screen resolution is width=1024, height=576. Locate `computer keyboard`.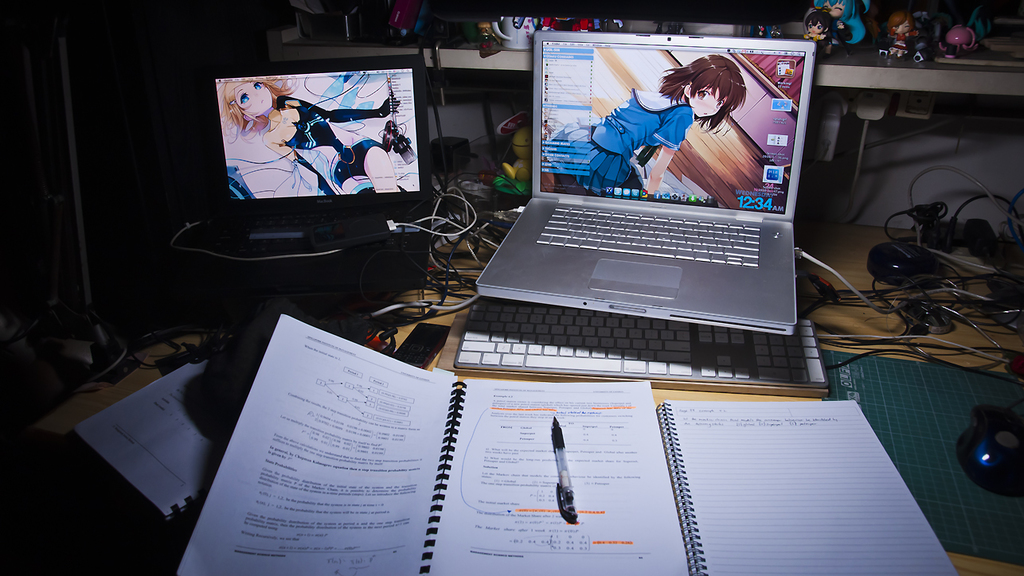
crop(456, 302, 827, 391).
